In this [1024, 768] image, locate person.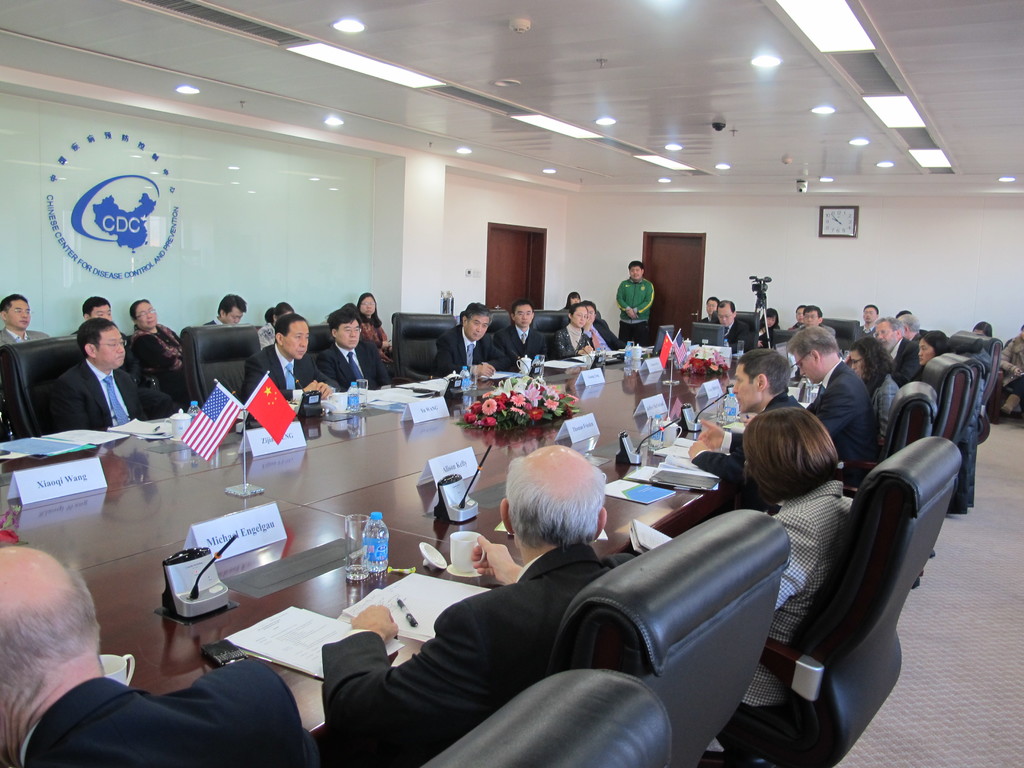
Bounding box: 618, 260, 656, 344.
